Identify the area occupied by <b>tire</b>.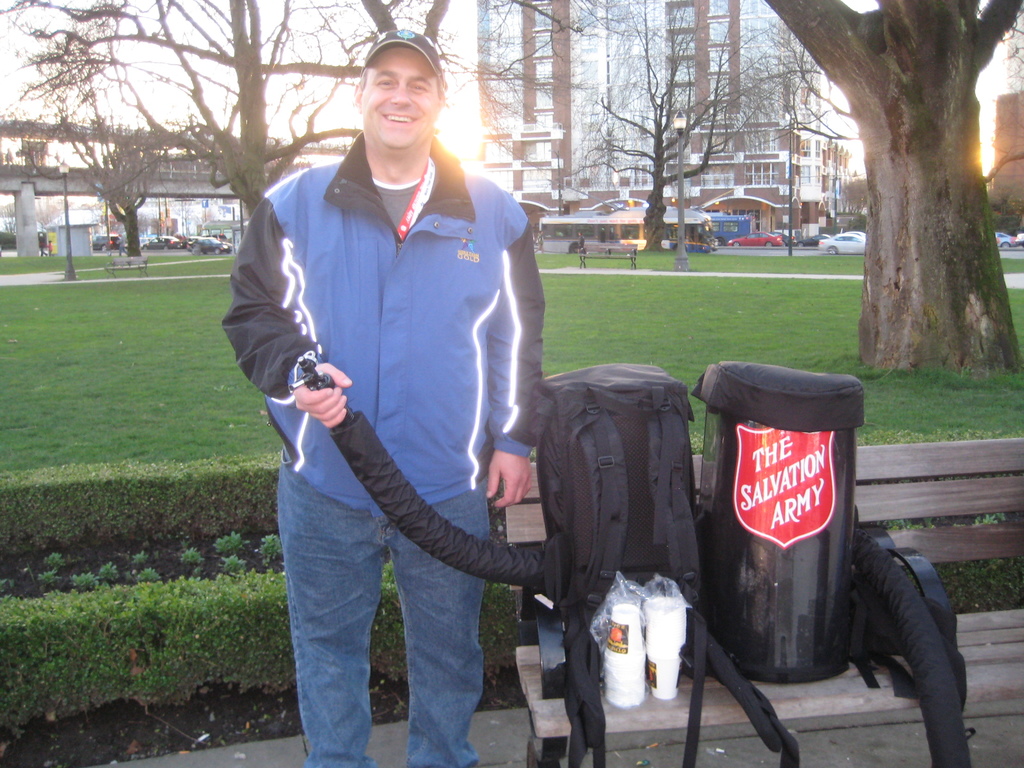
Area: [166,244,171,252].
